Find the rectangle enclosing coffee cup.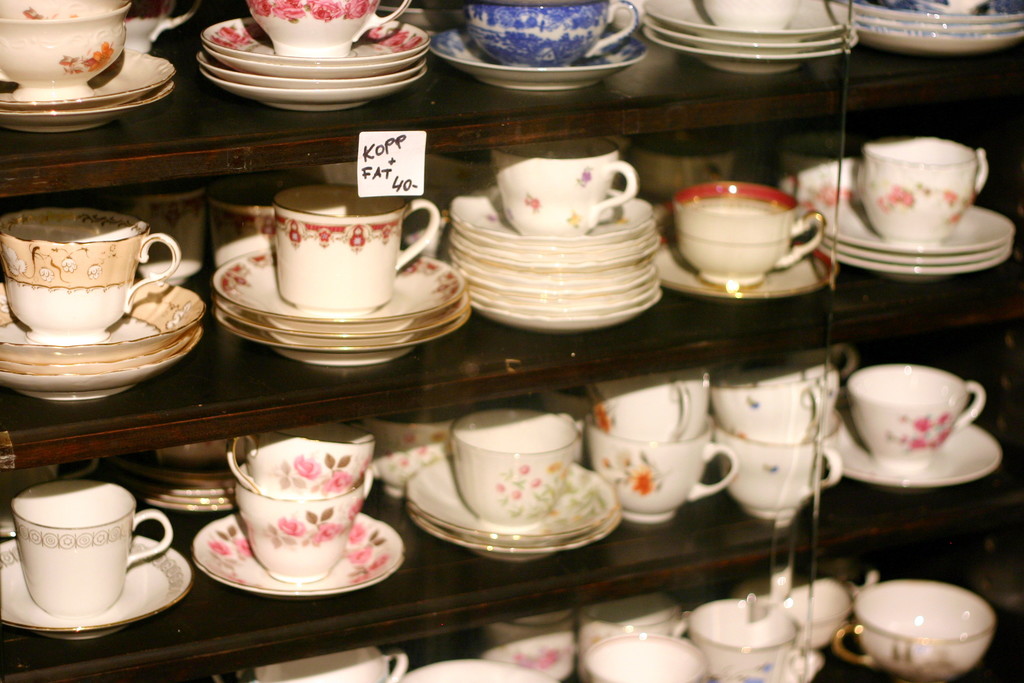
region(685, 593, 814, 682).
